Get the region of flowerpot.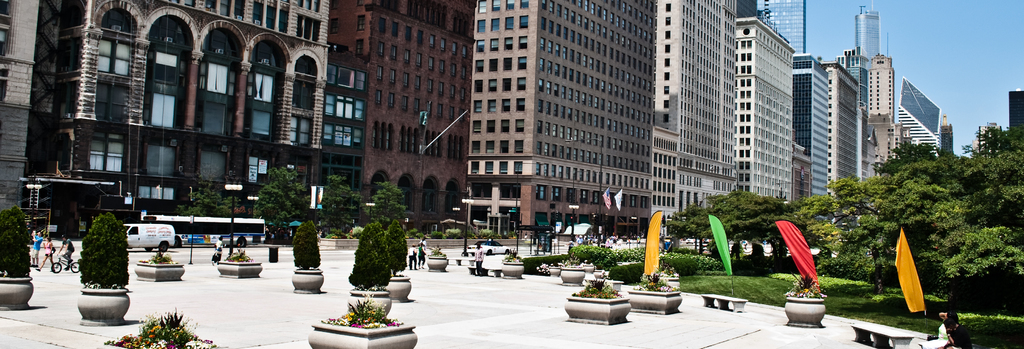
[x1=136, y1=262, x2=184, y2=283].
